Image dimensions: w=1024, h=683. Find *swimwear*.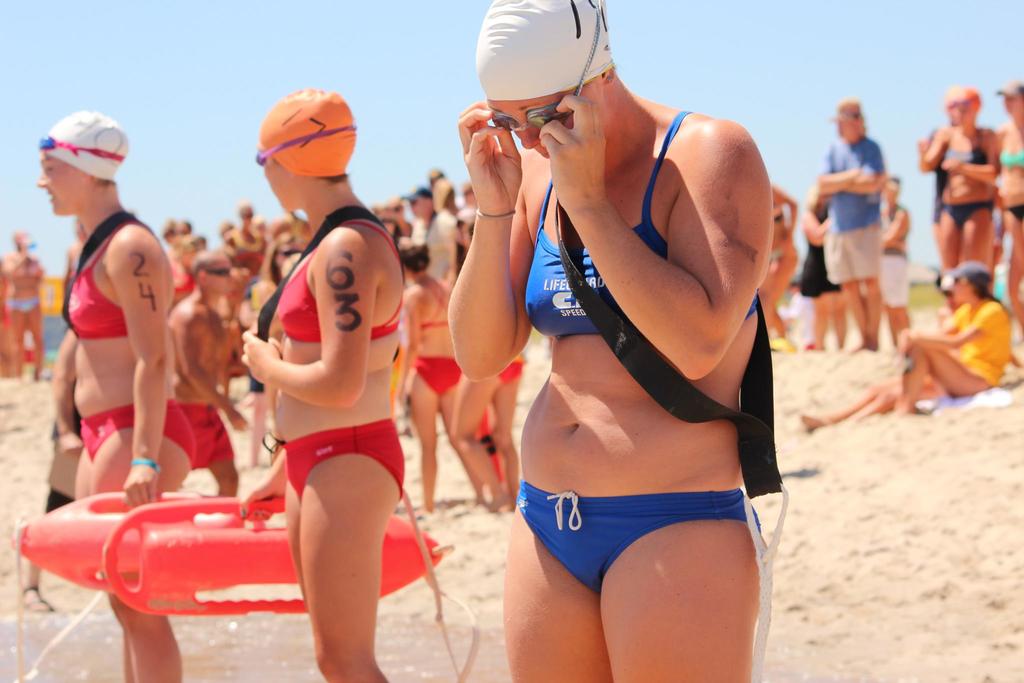
crop(497, 352, 524, 381).
